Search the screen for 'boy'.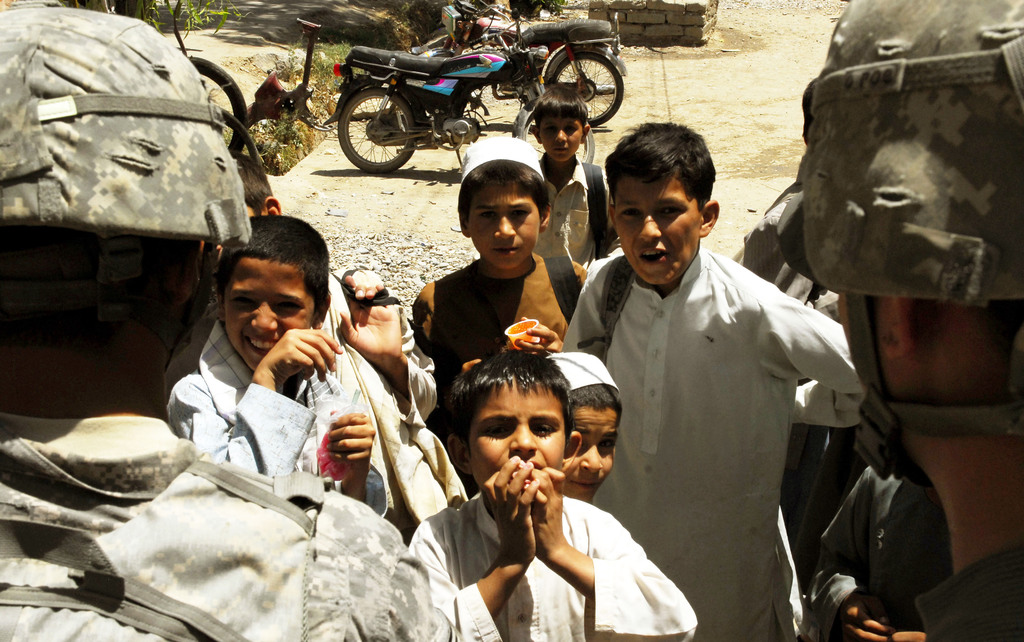
Found at [left=393, top=339, right=684, bottom=634].
